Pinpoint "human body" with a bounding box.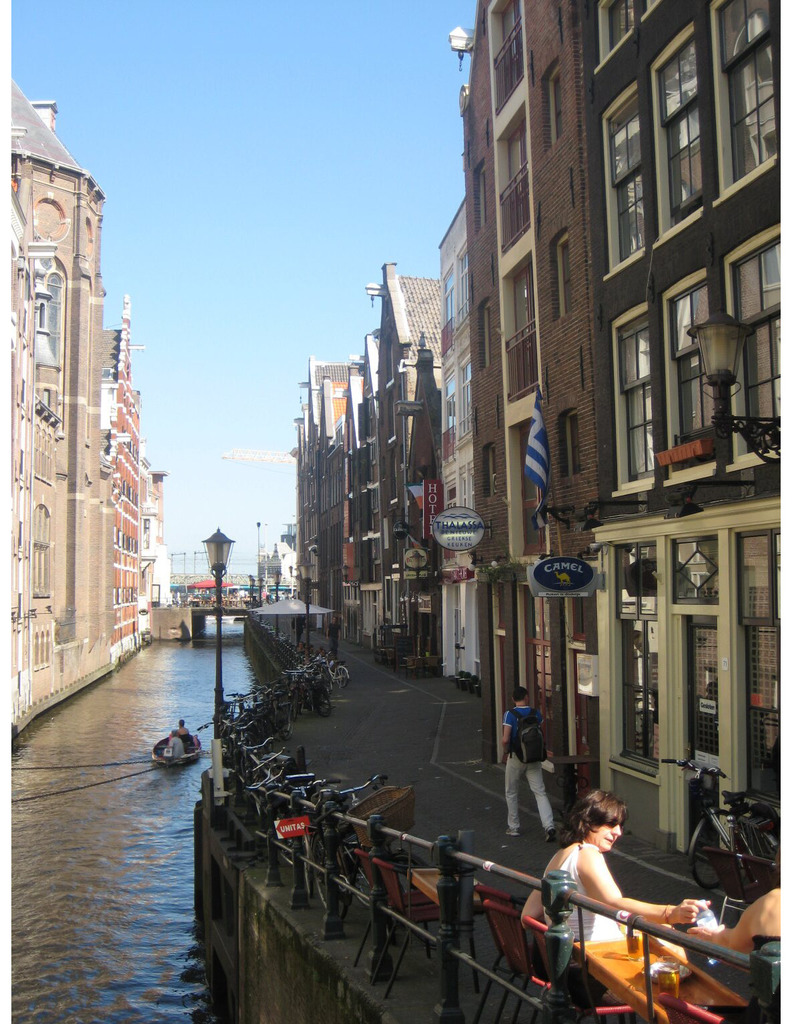
region(520, 783, 717, 992).
